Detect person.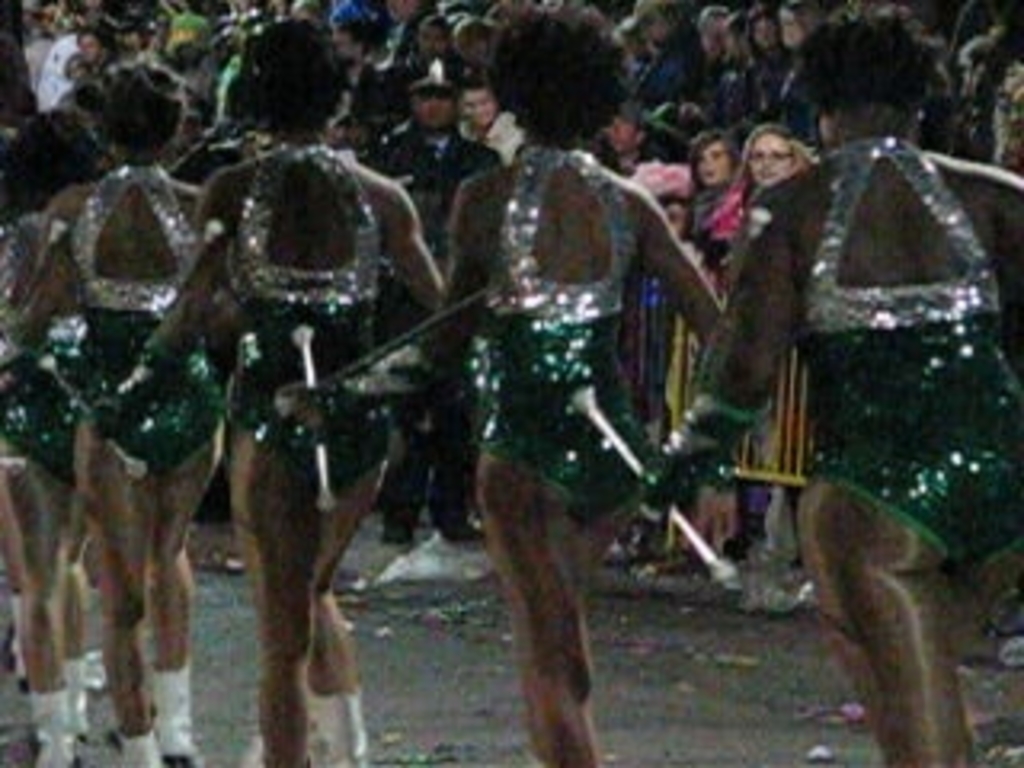
Detected at (22,64,202,765).
